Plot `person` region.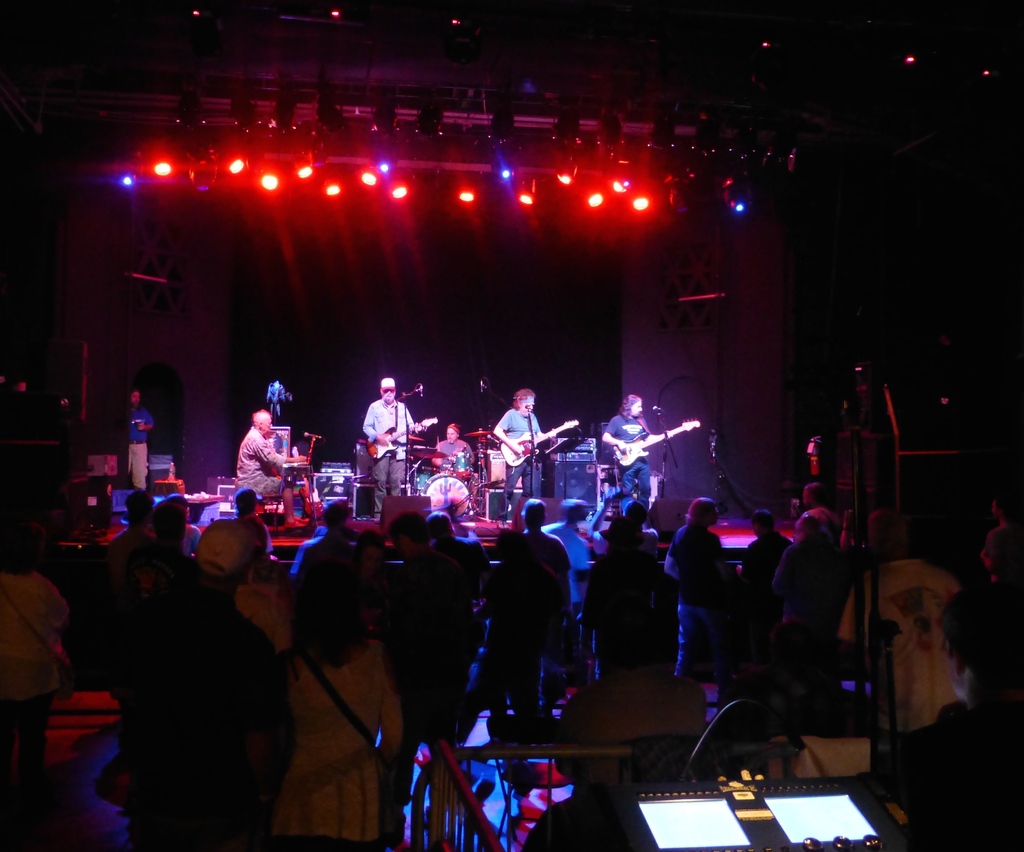
Plotted at bbox(121, 384, 159, 490).
